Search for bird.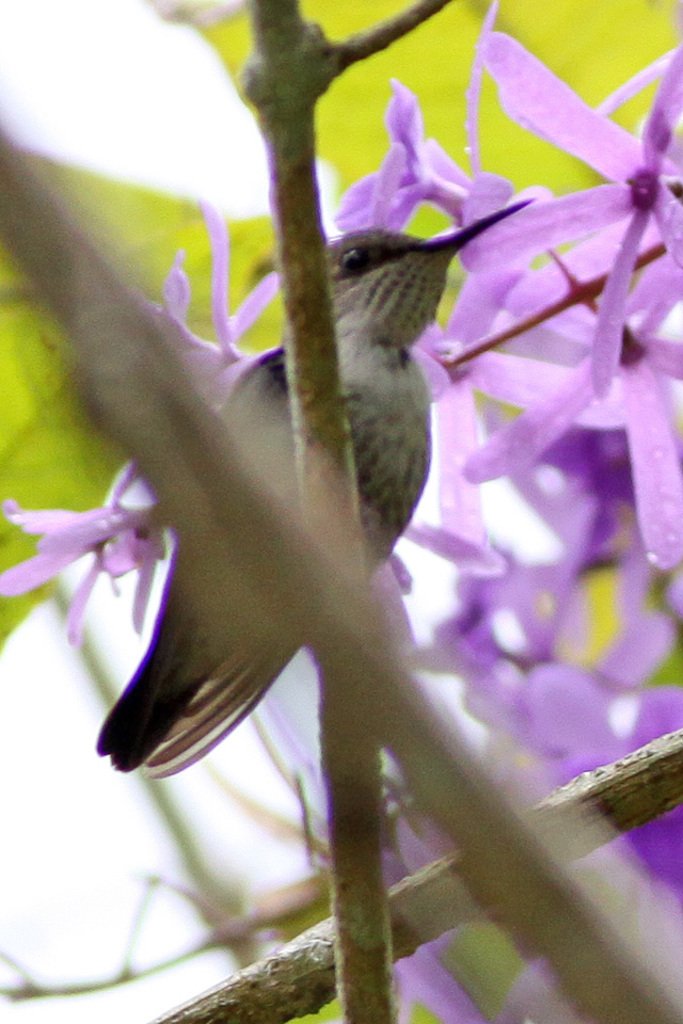
Found at 179/174/512/667.
